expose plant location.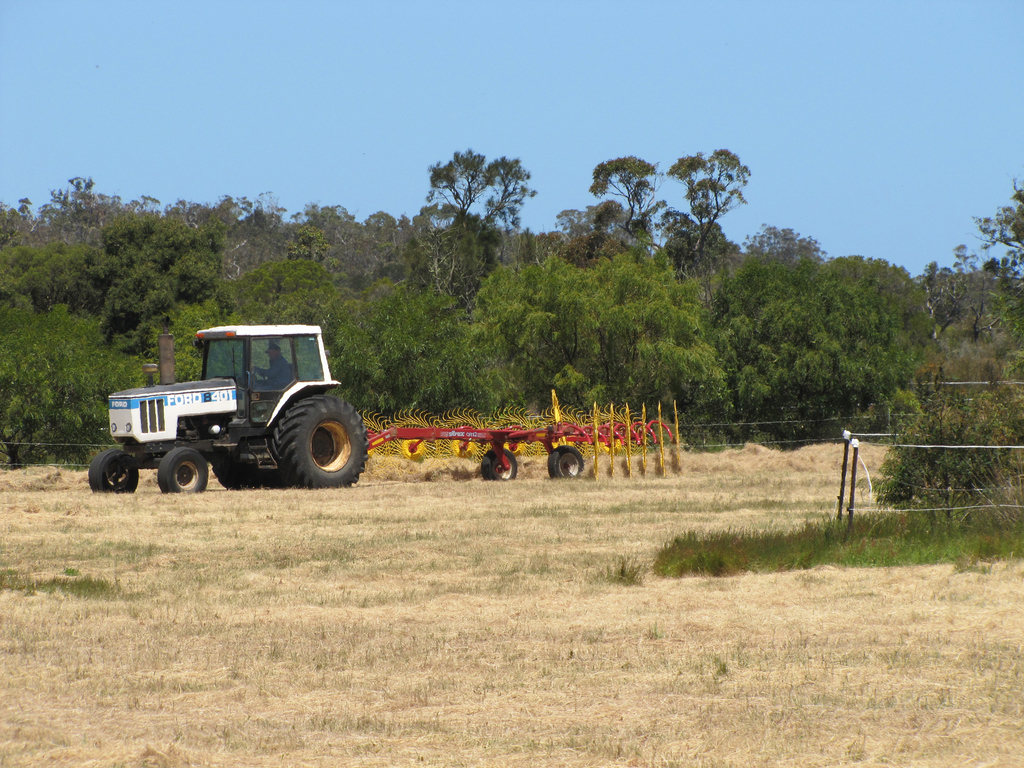
Exposed at crop(872, 378, 1021, 524).
